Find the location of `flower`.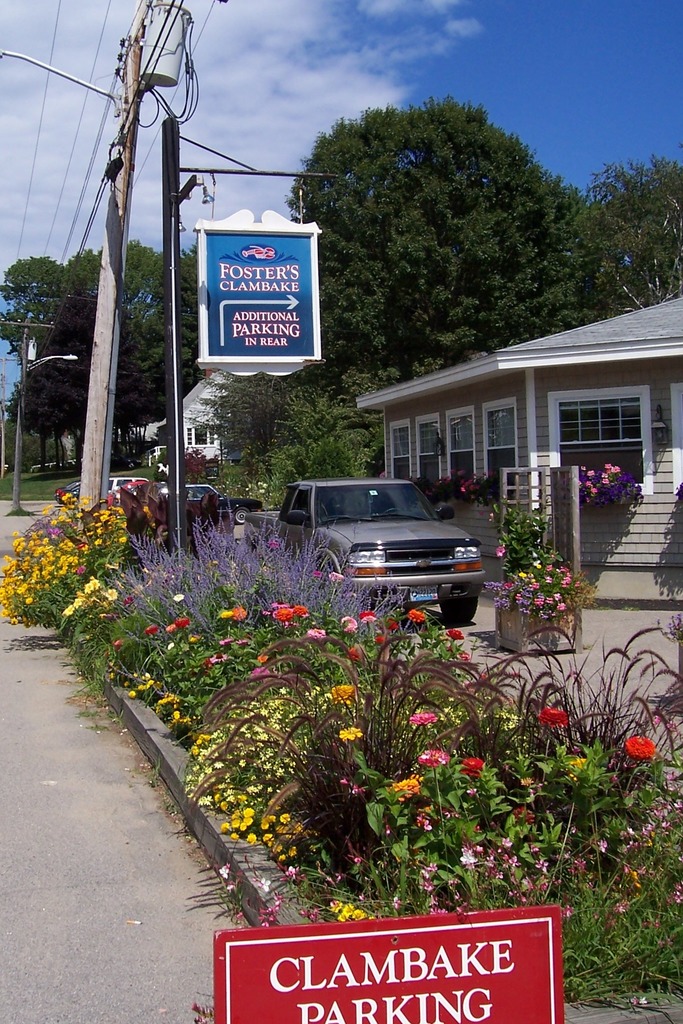
Location: pyautogui.locateOnScreen(388, 617, 402, 633).
